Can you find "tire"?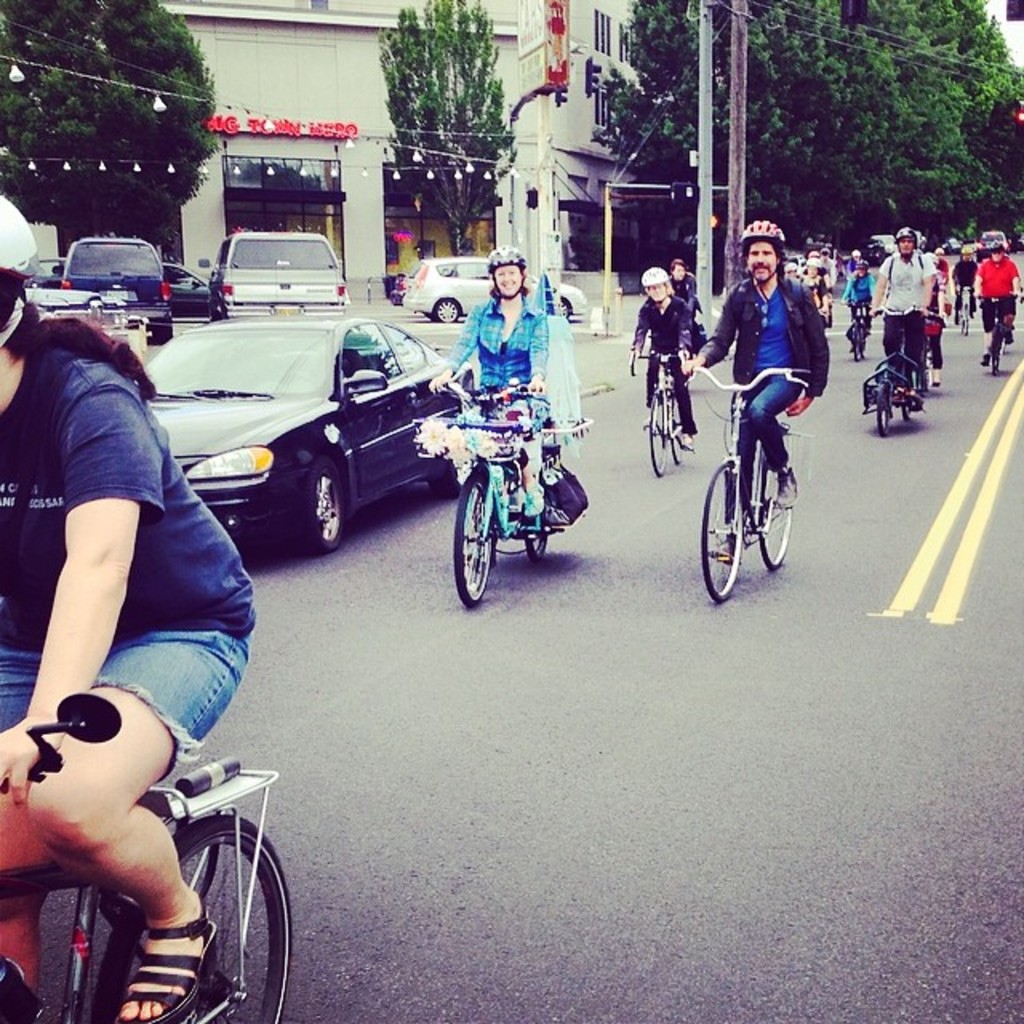
Yes, bounding box: locate(901, 365, 918, 421).
